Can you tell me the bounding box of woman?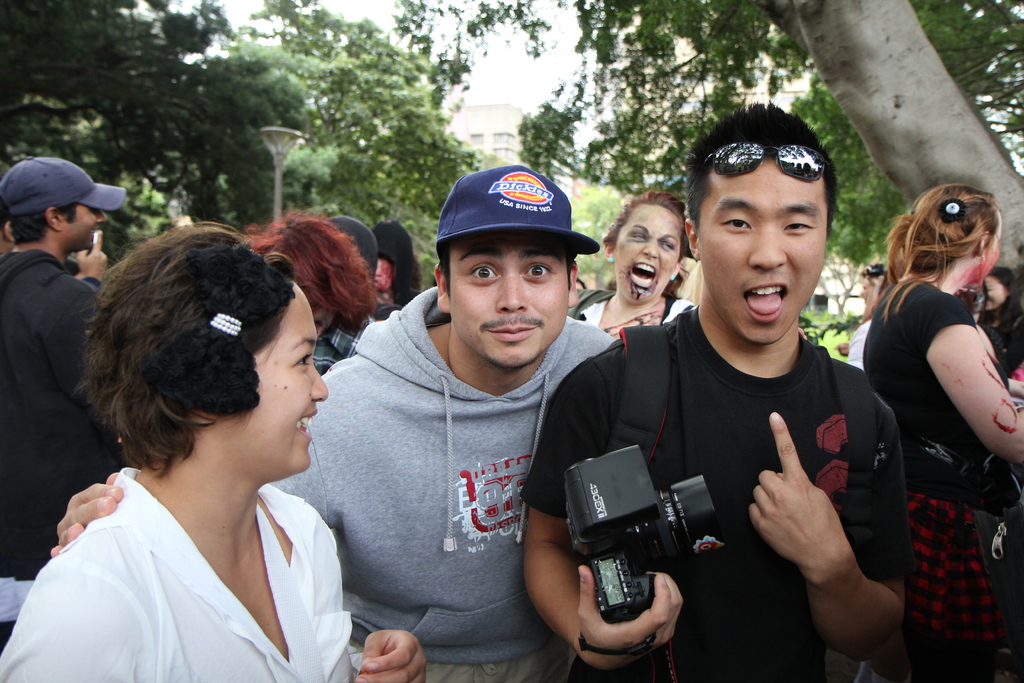
bbox(17, 224, 385, 680).
